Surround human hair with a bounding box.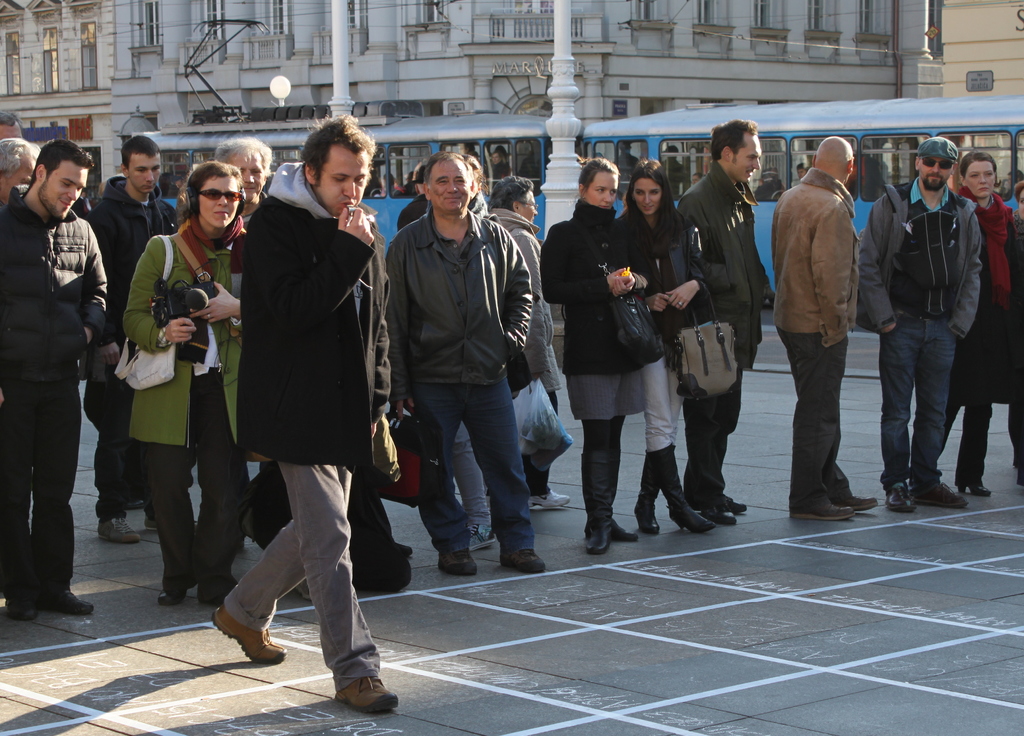
[x1=626, y1=159, x2=681, y2=245].
